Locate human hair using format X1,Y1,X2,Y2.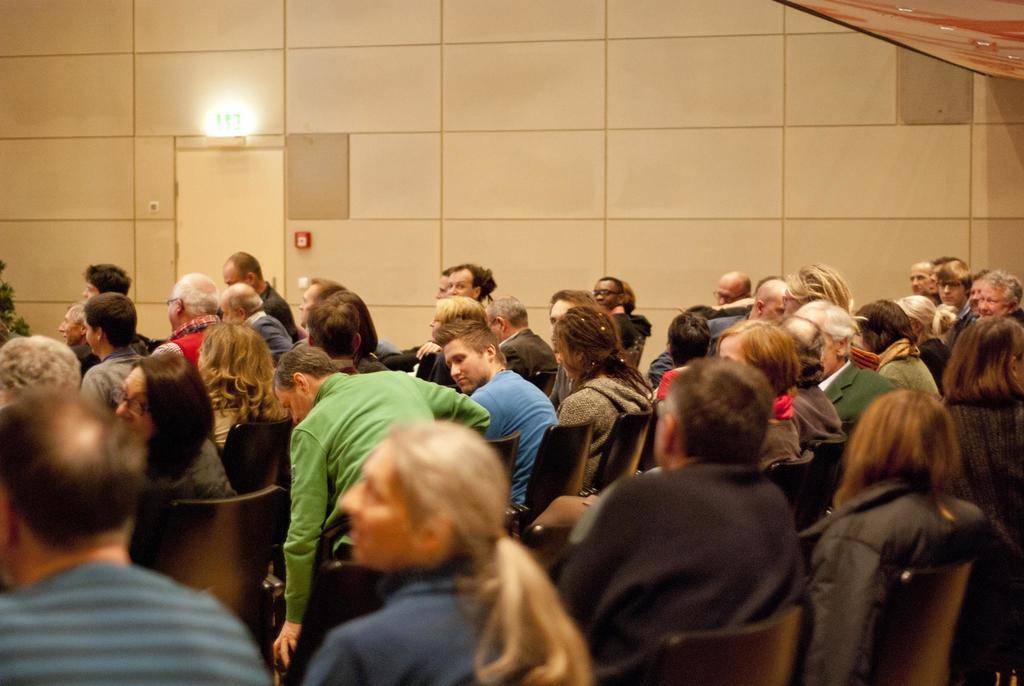
193,319,292,423.
